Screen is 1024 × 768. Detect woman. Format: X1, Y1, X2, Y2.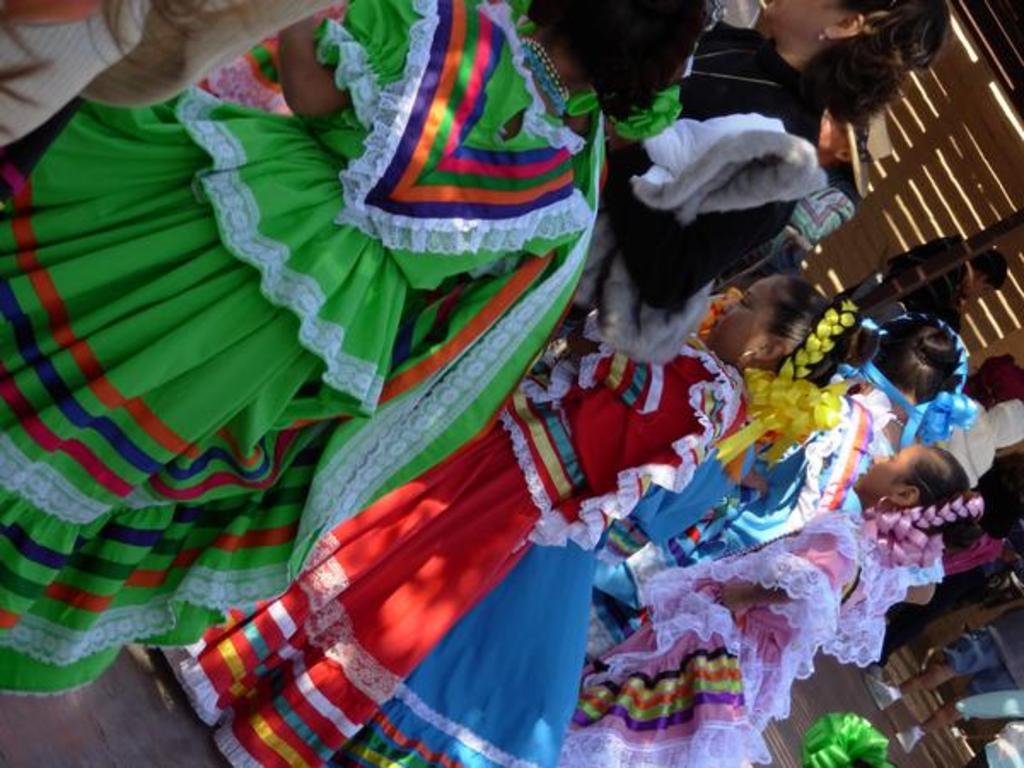
555, 449, 990, 766.
